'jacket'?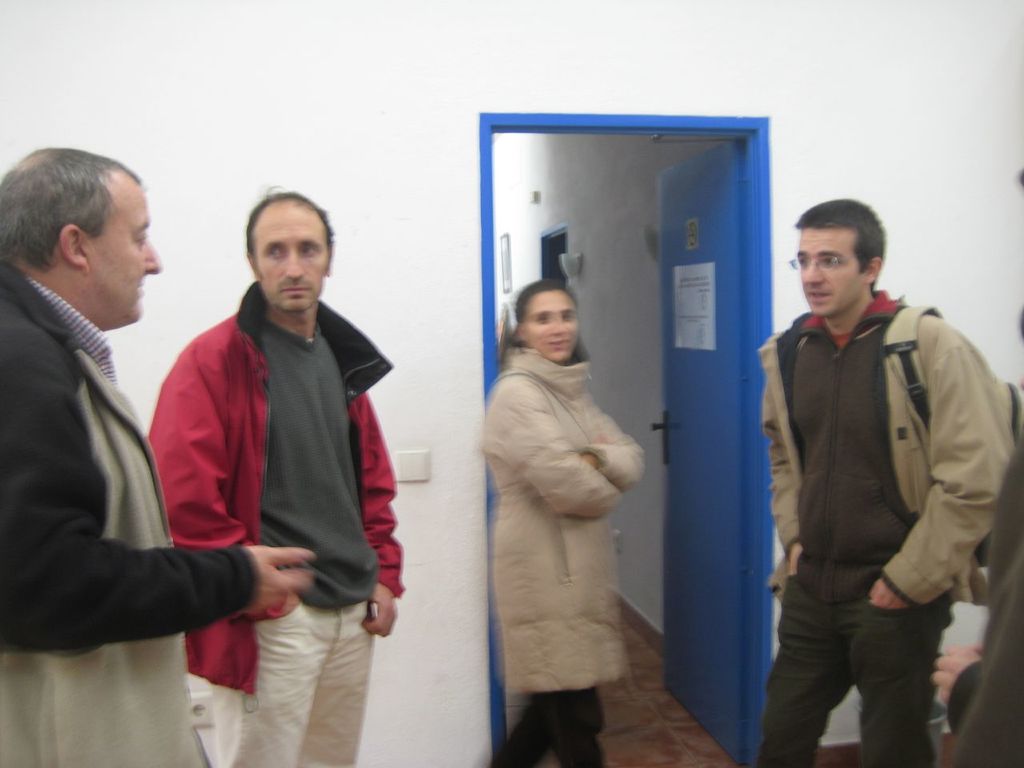
bbox=[477, 346, 654, 691]
